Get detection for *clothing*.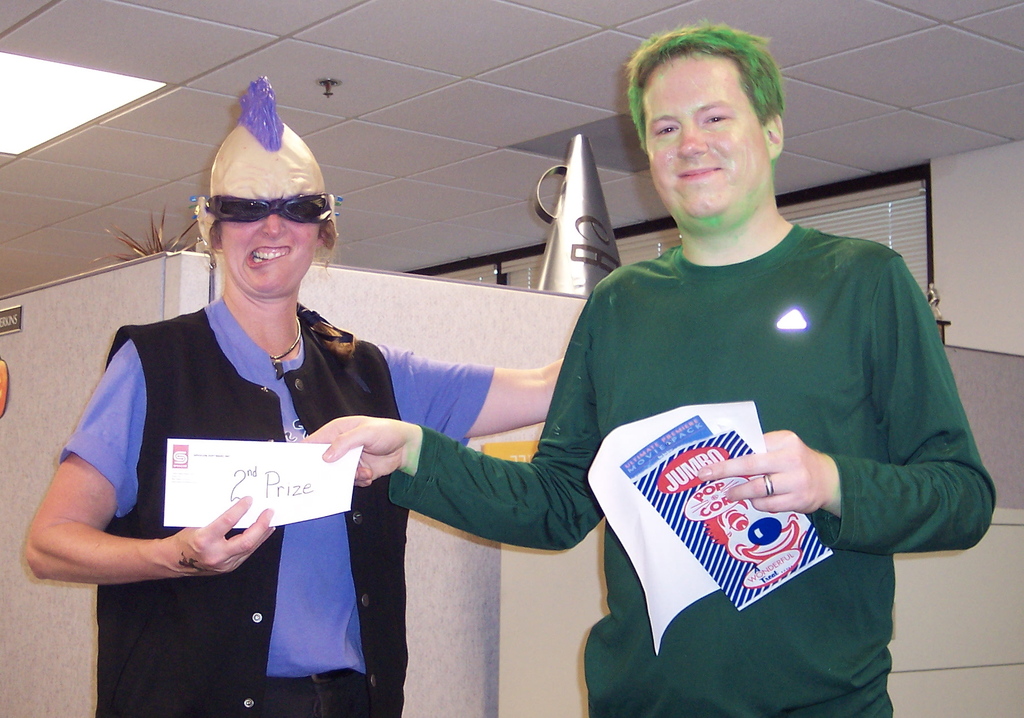
Detection: box(387, 240, 992, 717).
